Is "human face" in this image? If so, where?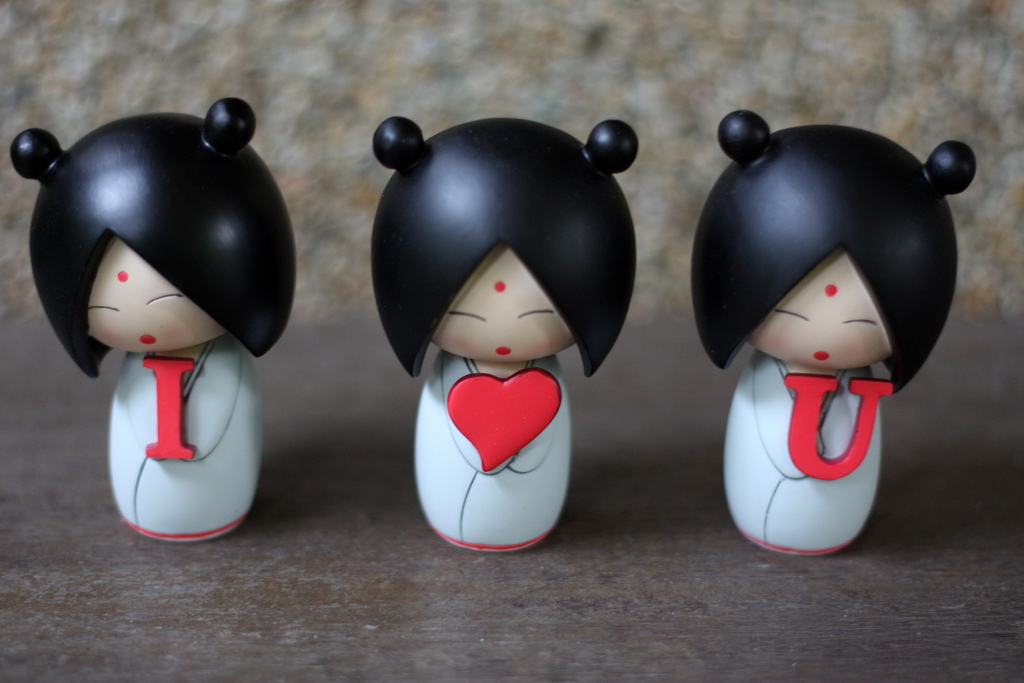
Yes, at [434, 247, 573, 365].
